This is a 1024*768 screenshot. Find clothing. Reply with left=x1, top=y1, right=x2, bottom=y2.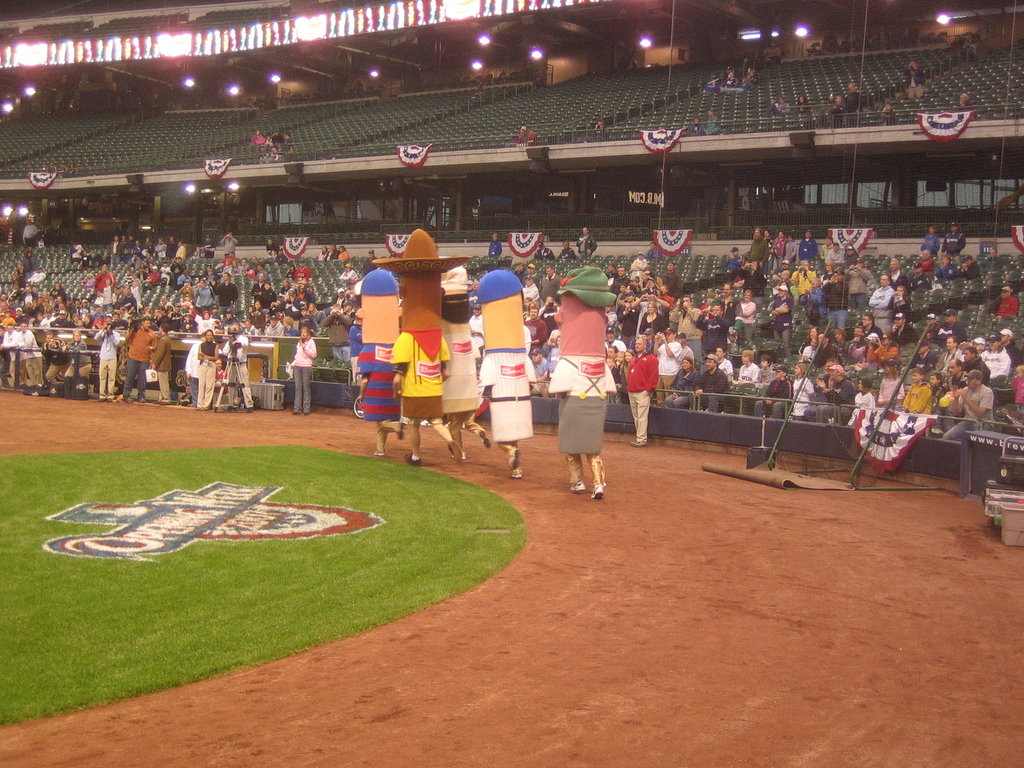
left=186, top=342, right=201, bottom=399.
